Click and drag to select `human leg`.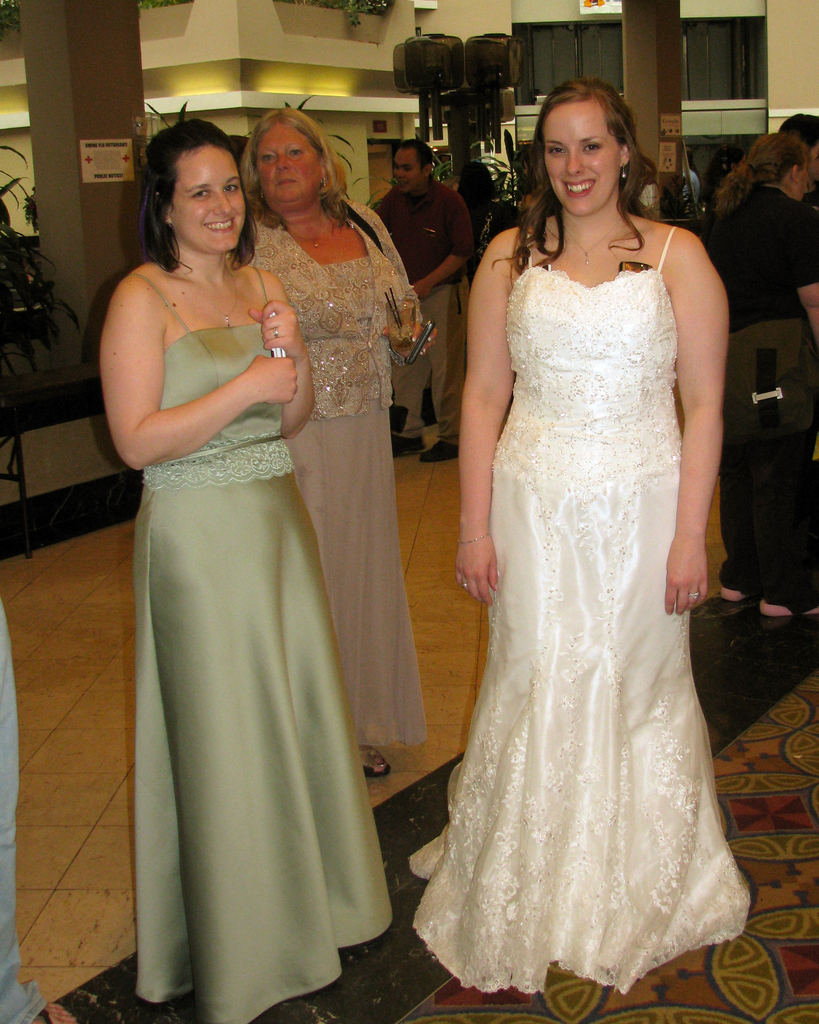
Selection: bbox(132, 488, 397, 1023).
